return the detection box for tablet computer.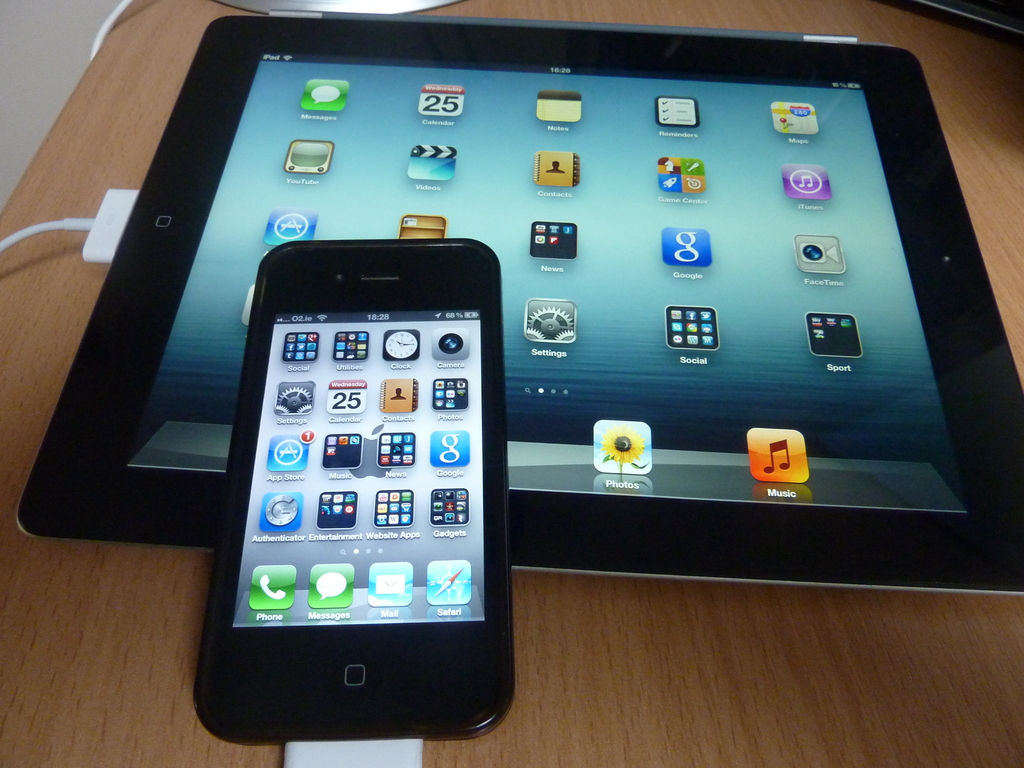
{"left": 13, "top": 15, "right": 1023, "bottom": 598}.
